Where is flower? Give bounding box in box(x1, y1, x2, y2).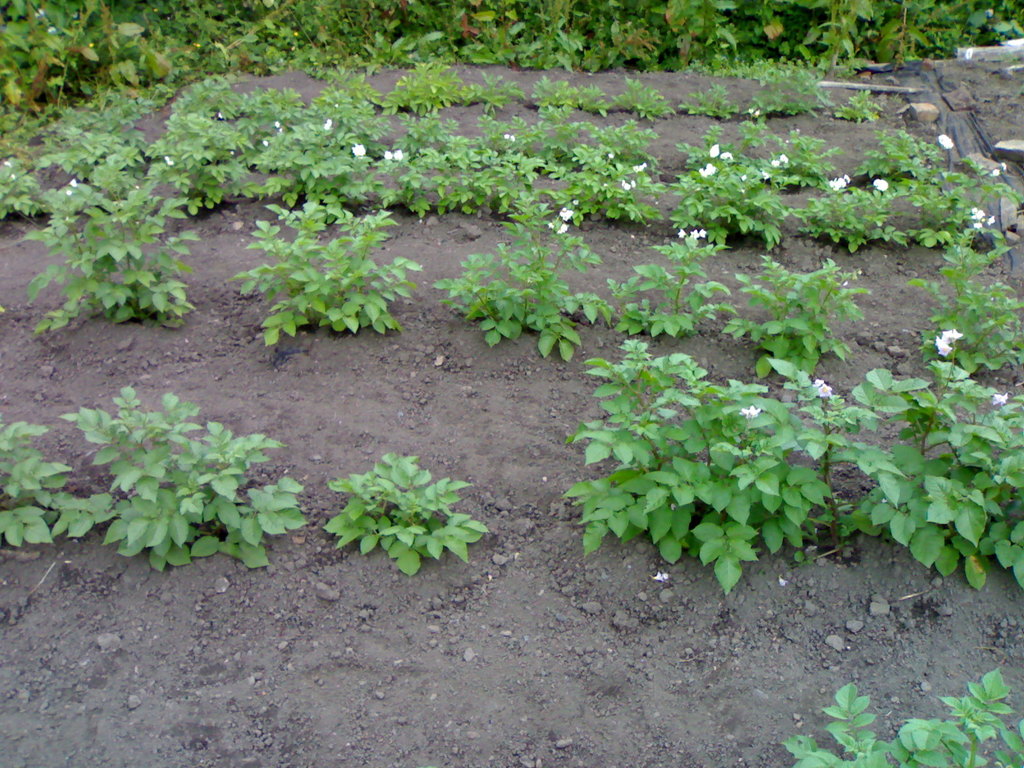
box(719, 150, 731, 168).
